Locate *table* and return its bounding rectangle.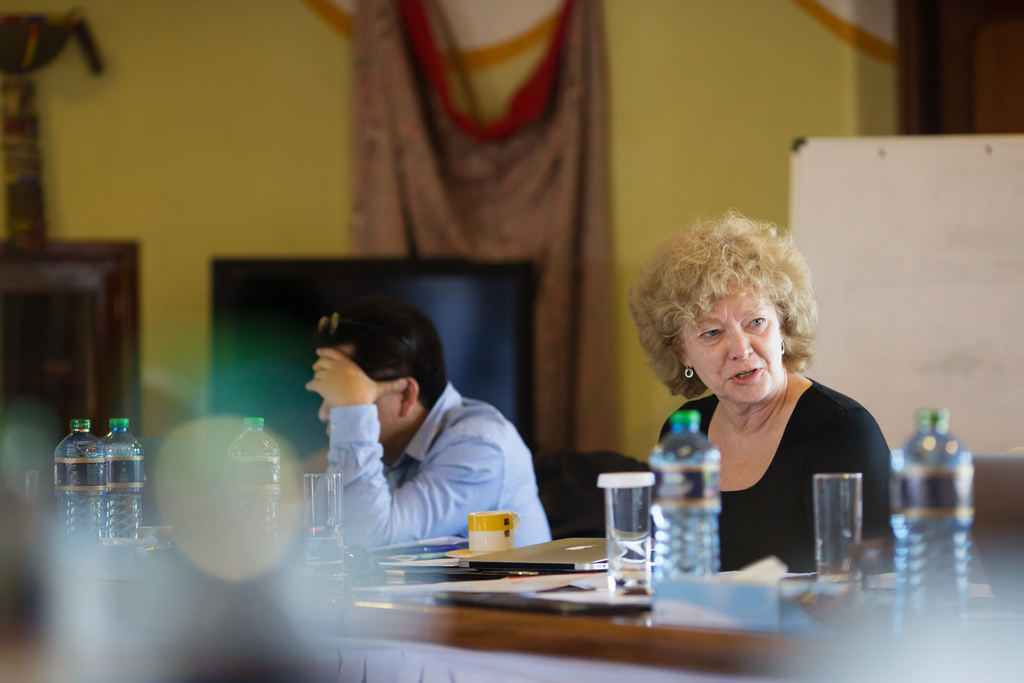
bbox(269, 541, 1023, 682).
